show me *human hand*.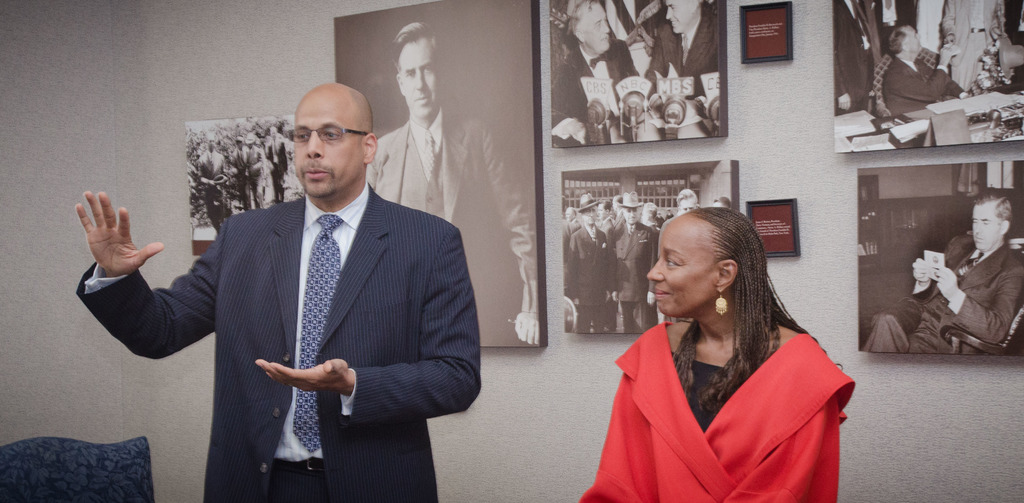
*human hand* is here: <region>252, 359, 353, 395</region>.
